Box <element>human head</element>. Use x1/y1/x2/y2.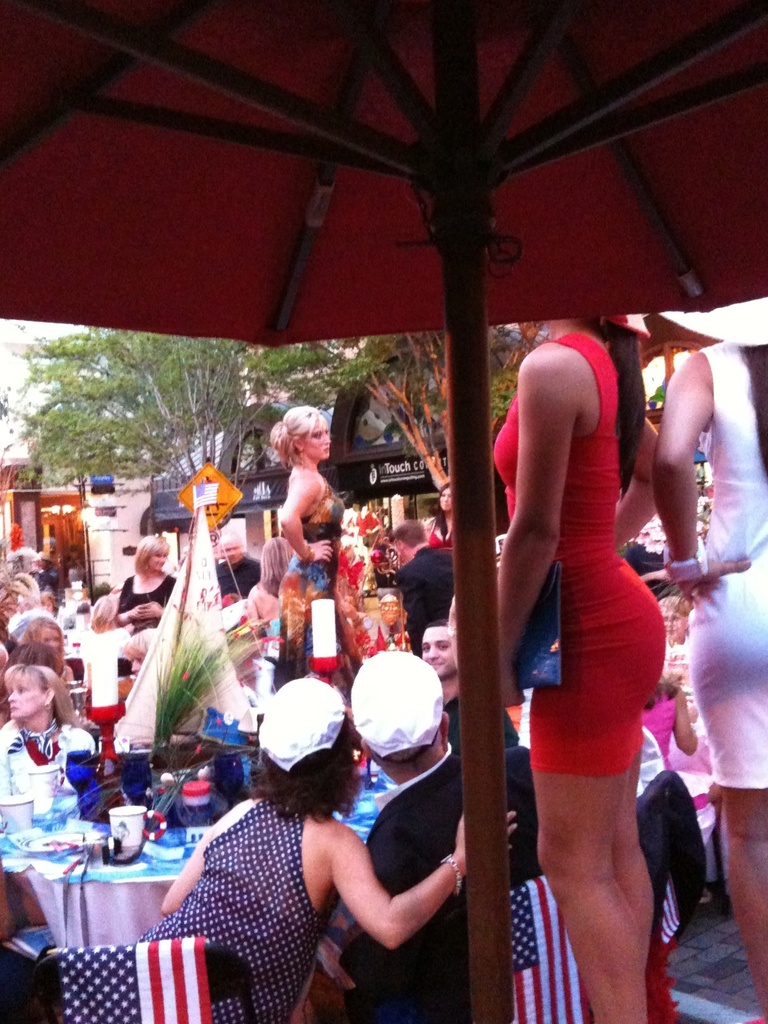
1/665/67/716.
